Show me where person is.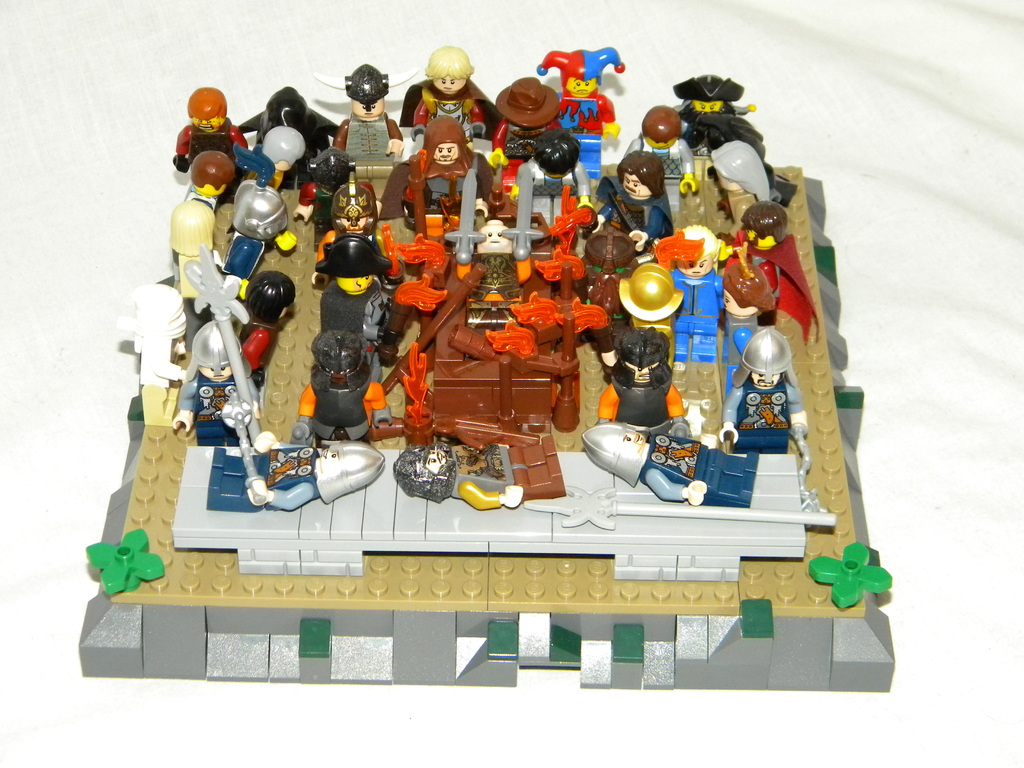
person is at crop(315, 228, 386, 331).
